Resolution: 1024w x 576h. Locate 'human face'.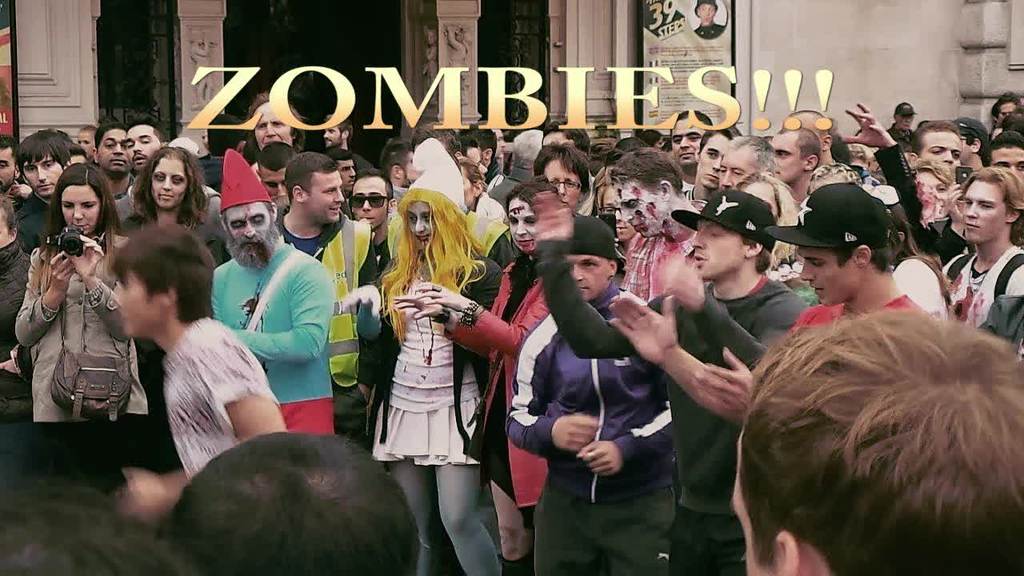
546 163 588 206.
